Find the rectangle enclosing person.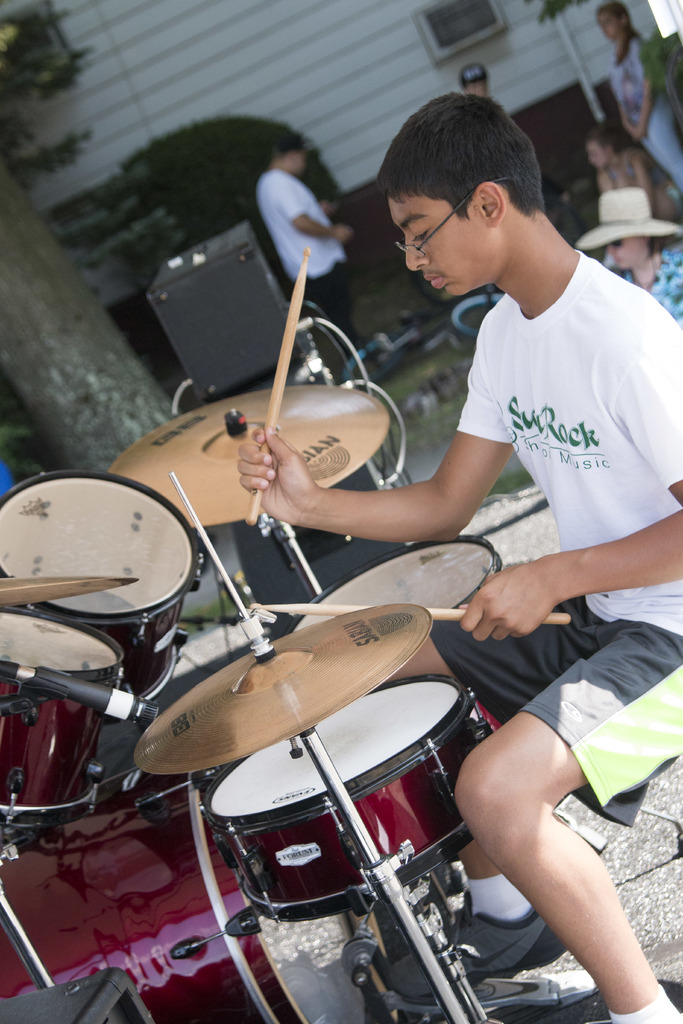
Rect(190, 65, 589, 962).
